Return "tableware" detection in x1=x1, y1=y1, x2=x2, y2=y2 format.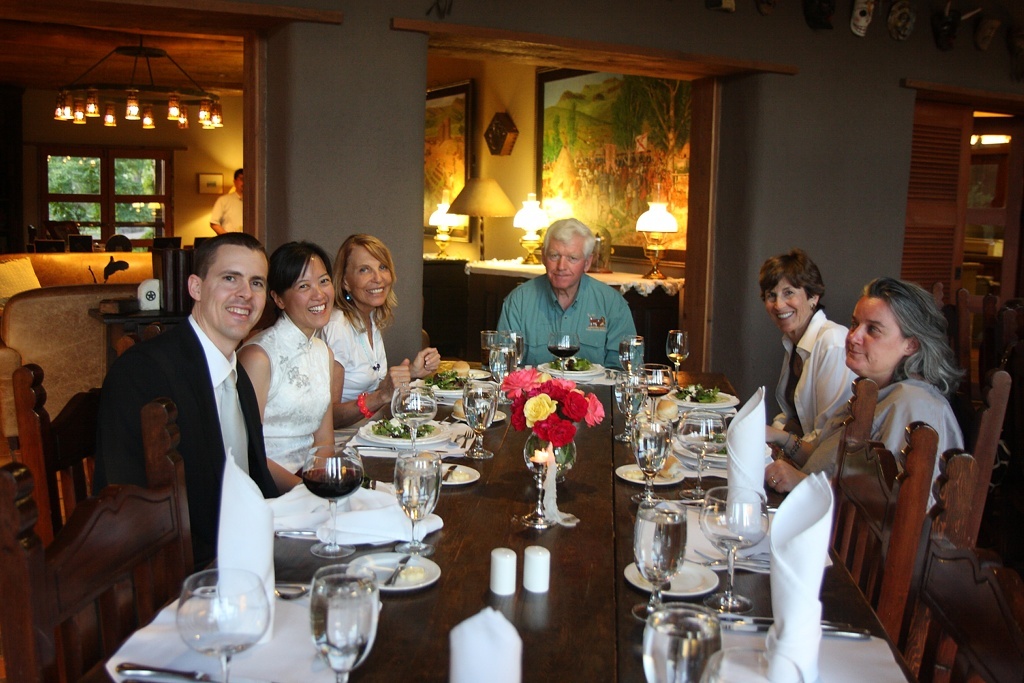
x1=302, y1=440, x2=358, y2=556.
